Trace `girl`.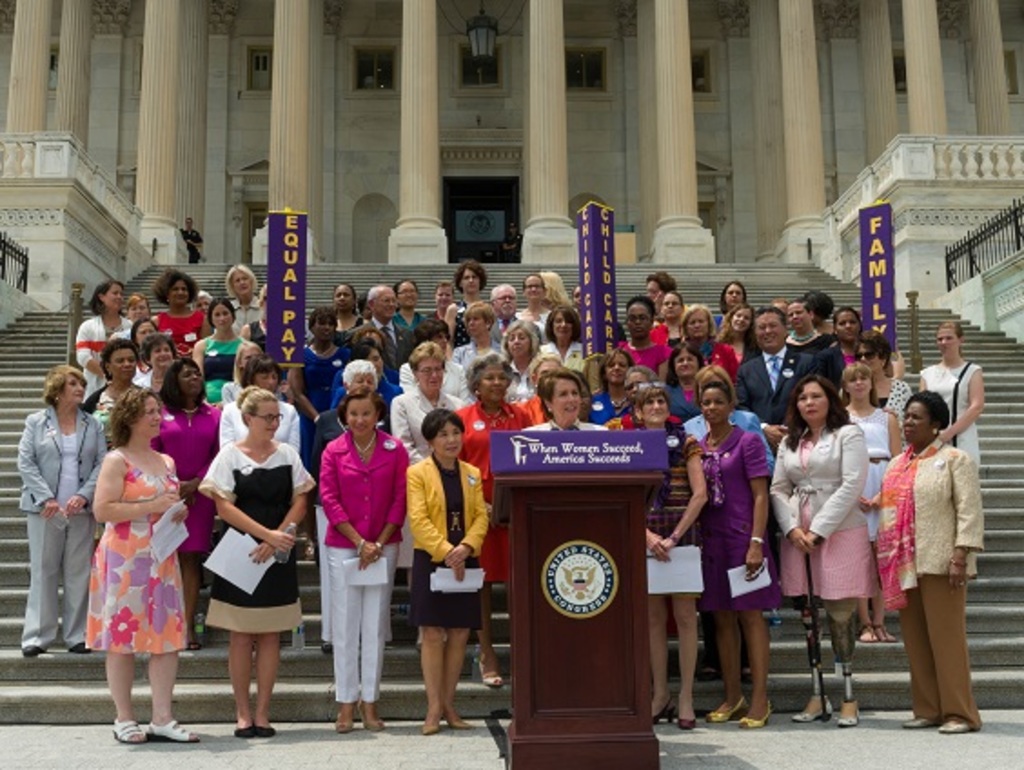
Traced to pyautogui.locateOnScreen(537, 303, 594, 376).
